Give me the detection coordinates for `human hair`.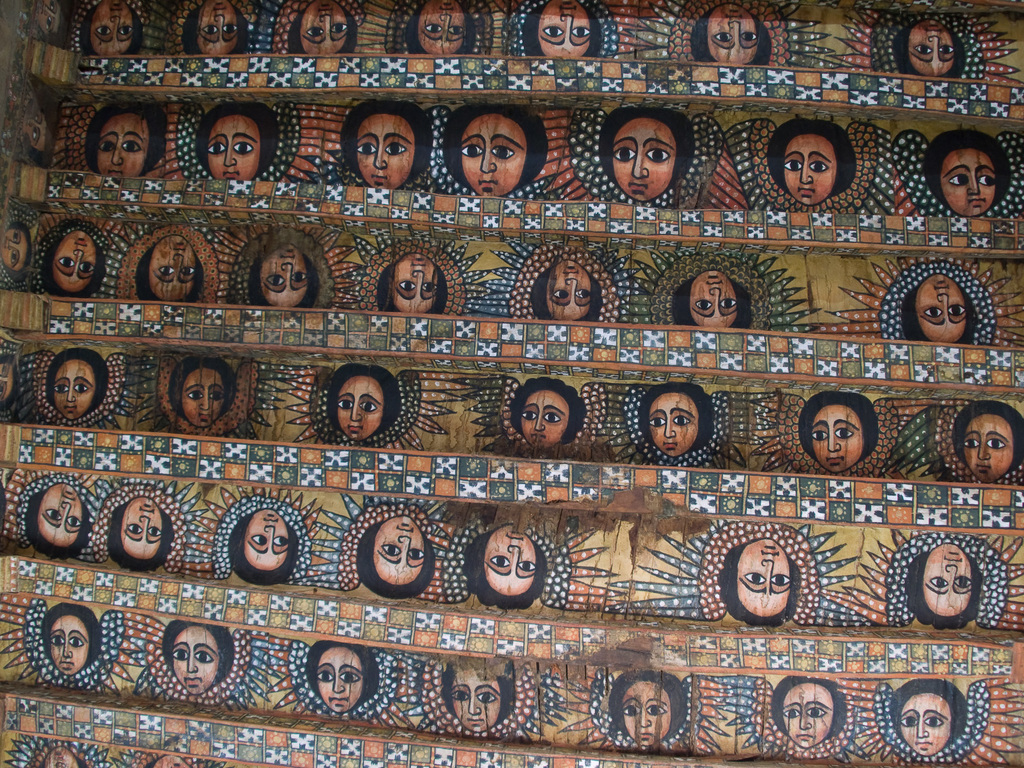
box=[45, 349, 109, 415].
